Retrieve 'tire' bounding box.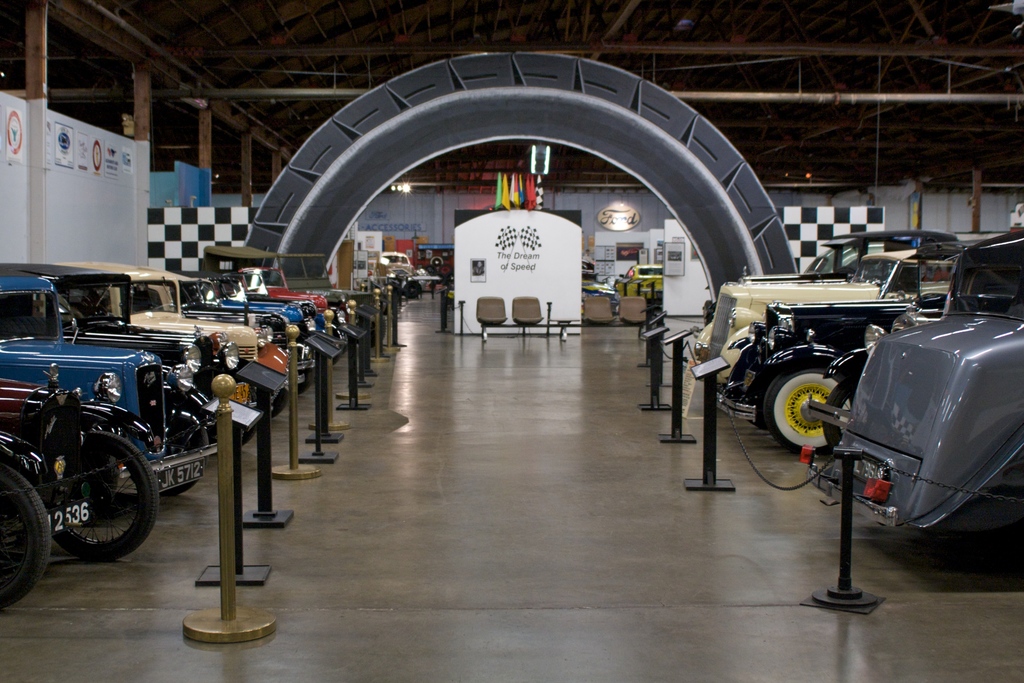
Bounding box: [left=296, top=364, right=314, bottom=399].
